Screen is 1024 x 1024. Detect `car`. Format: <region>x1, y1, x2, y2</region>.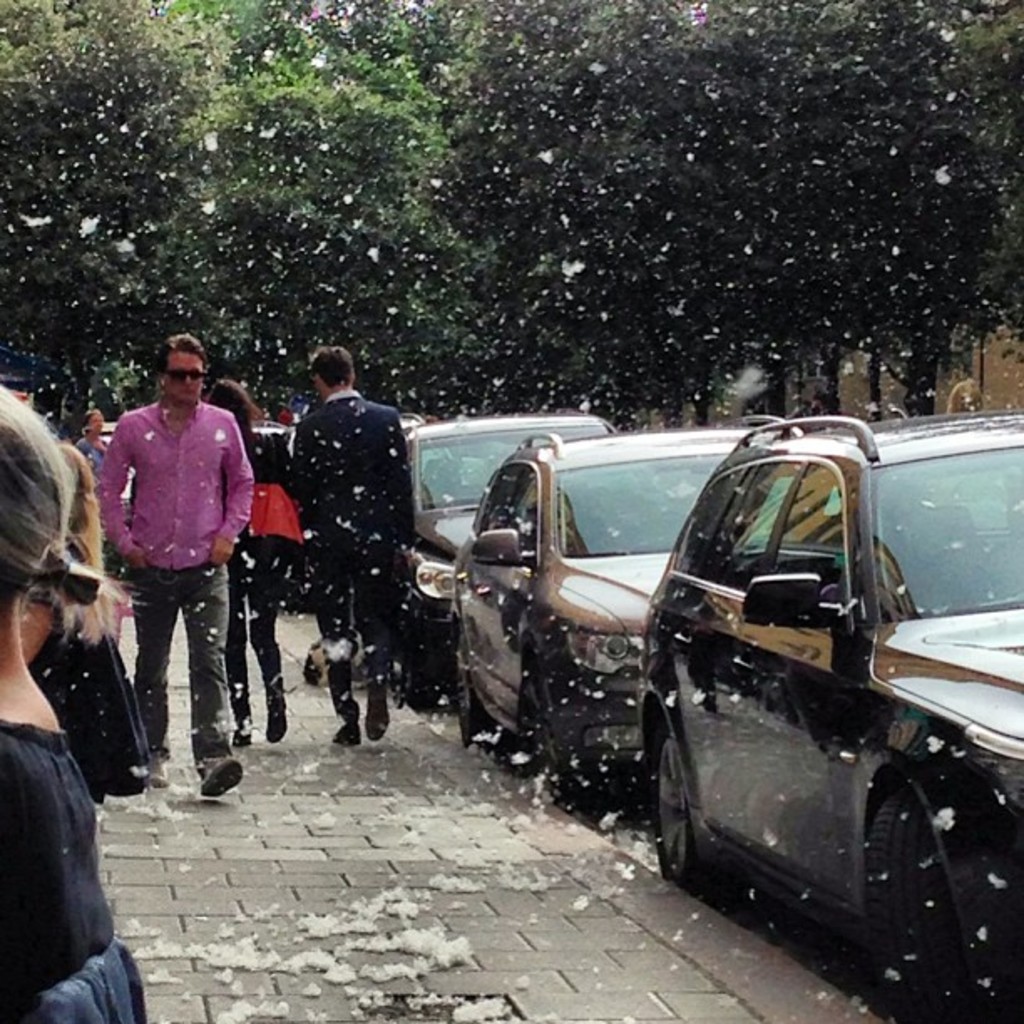
<region>448, 410, 795, 795</region>.
